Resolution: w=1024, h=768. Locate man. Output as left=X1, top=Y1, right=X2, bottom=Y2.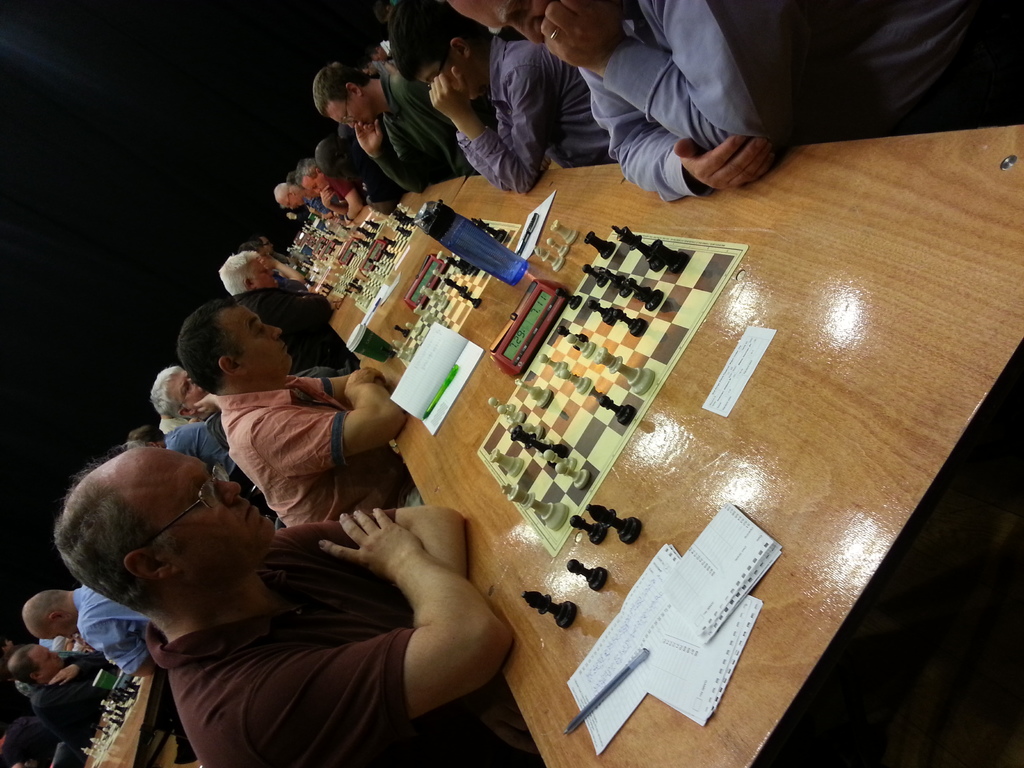
left=221, top=230, right=316, bottom=337.
